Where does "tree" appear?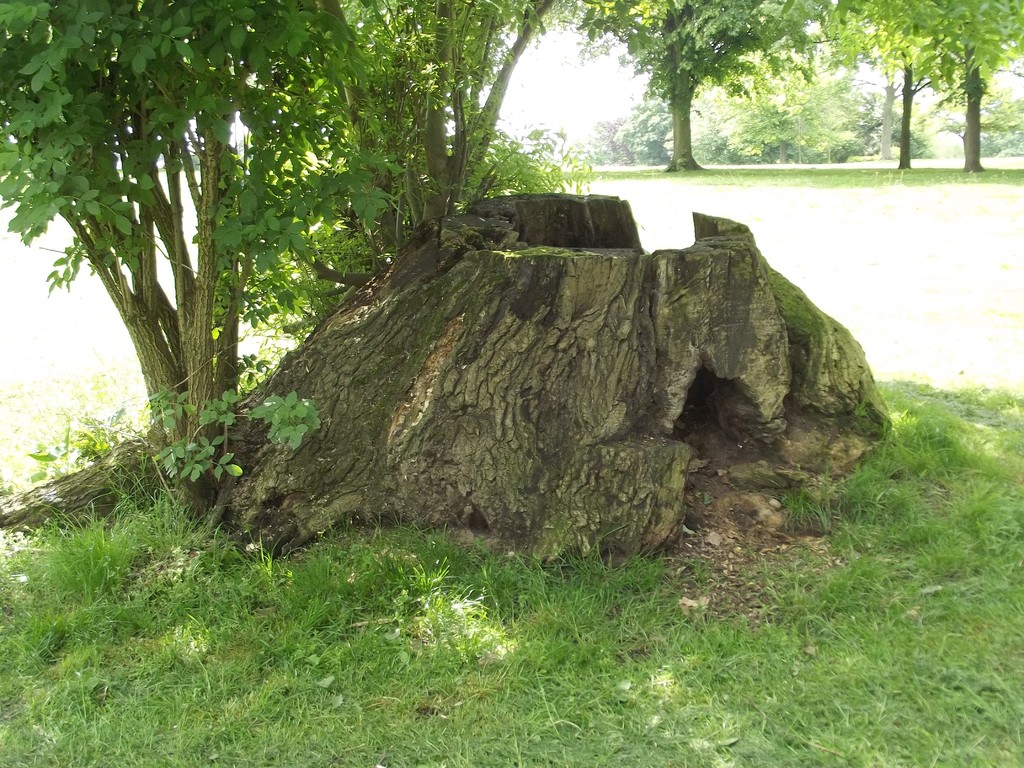
Appears at rect(557, 0, 828, 168).
